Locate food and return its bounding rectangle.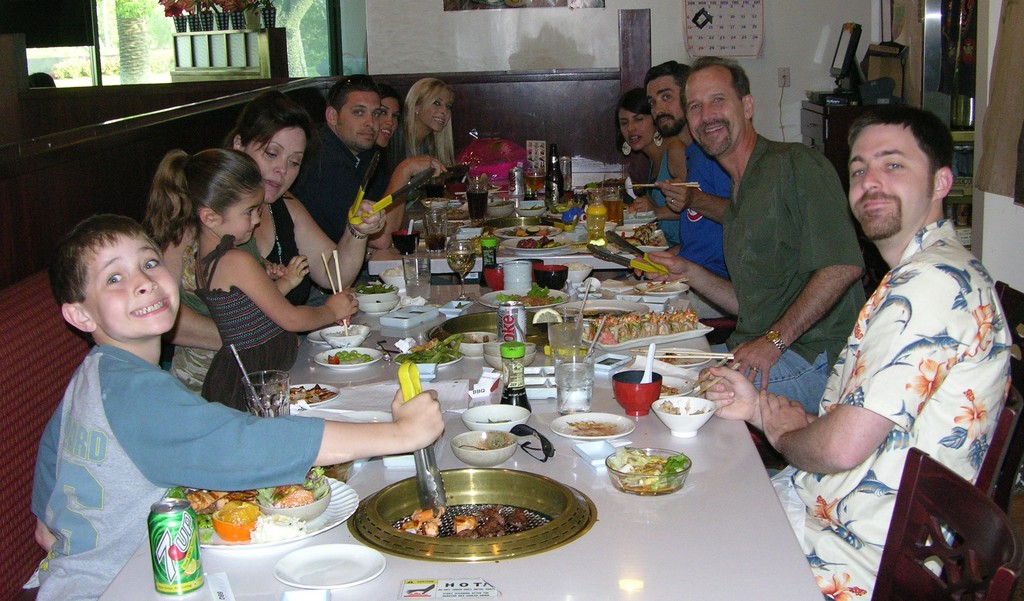
[x1=394, y1=506, x2=531, y2=542].
